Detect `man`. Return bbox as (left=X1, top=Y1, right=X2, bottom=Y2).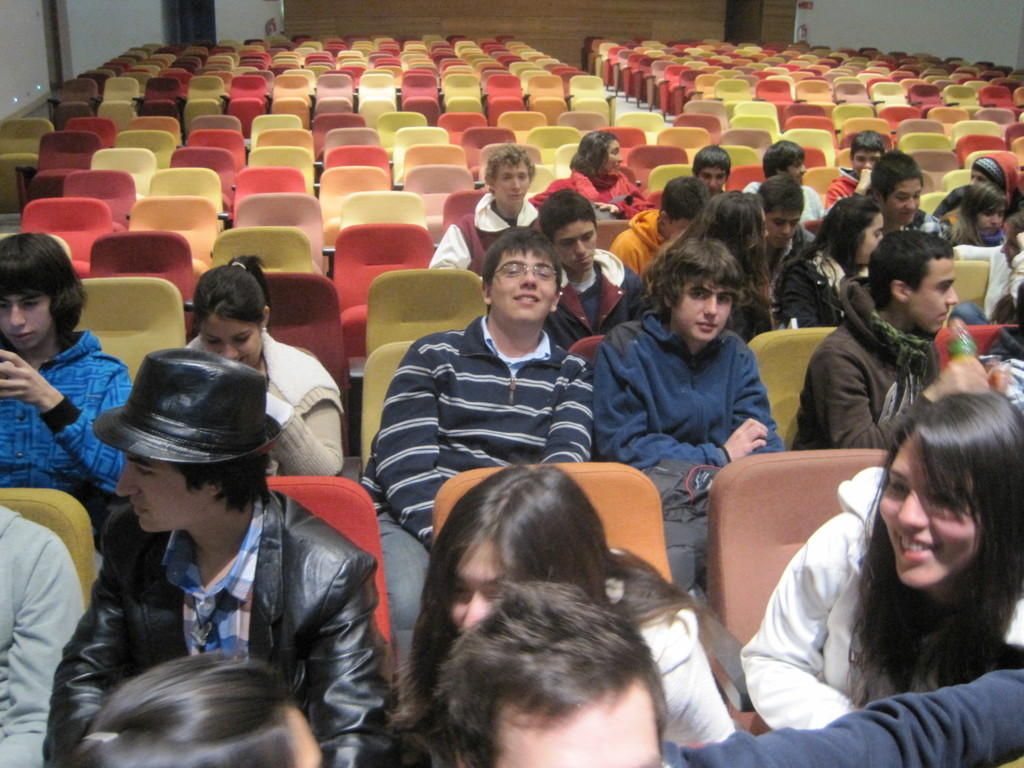
(left=0, top=227, right=142, bottom=512).
